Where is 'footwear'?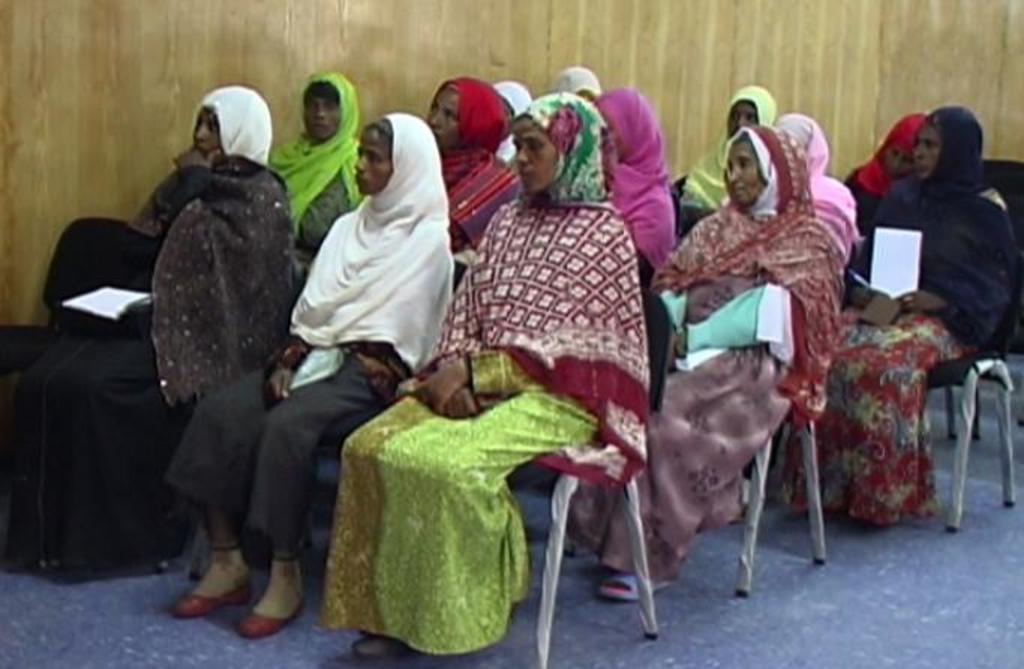
bbox=(600, 569, 655, 594).
